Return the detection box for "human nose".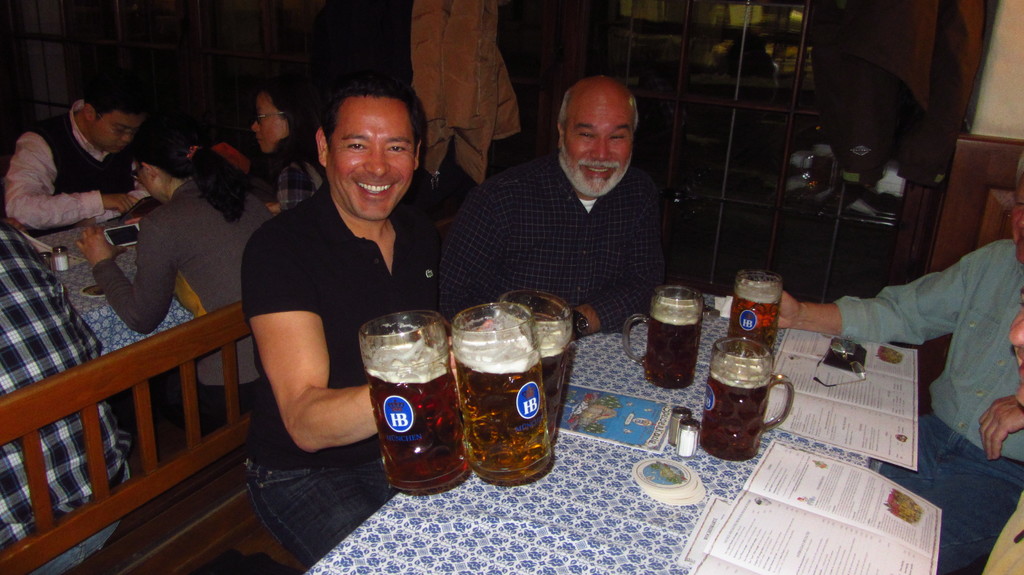
[122,131,132,143].
